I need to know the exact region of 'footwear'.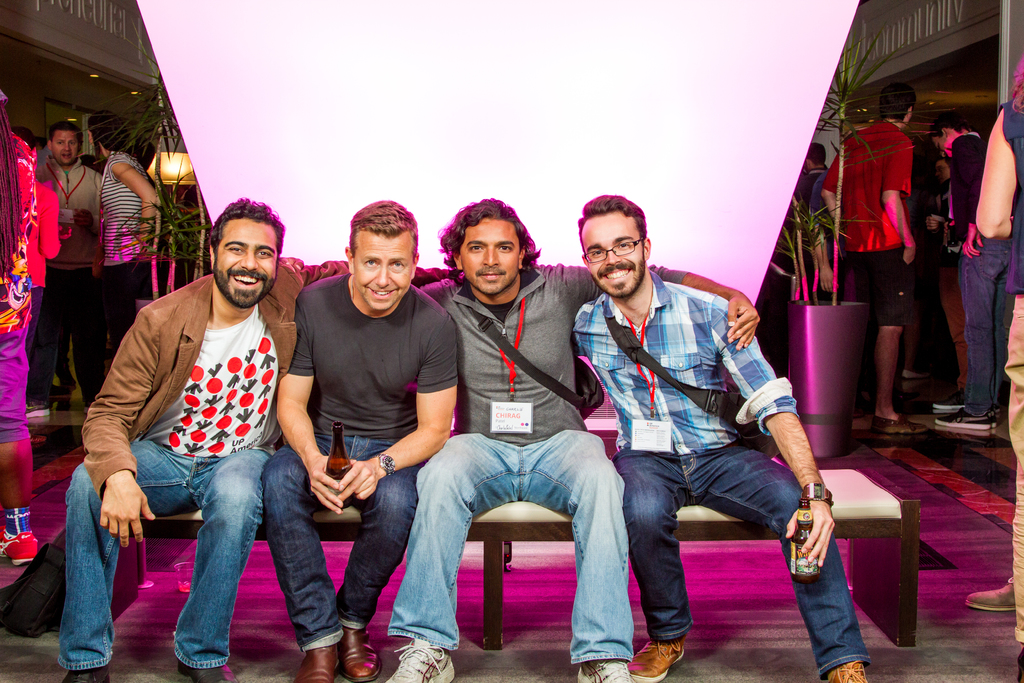
Region: rect(992, 406, 999, 423).
